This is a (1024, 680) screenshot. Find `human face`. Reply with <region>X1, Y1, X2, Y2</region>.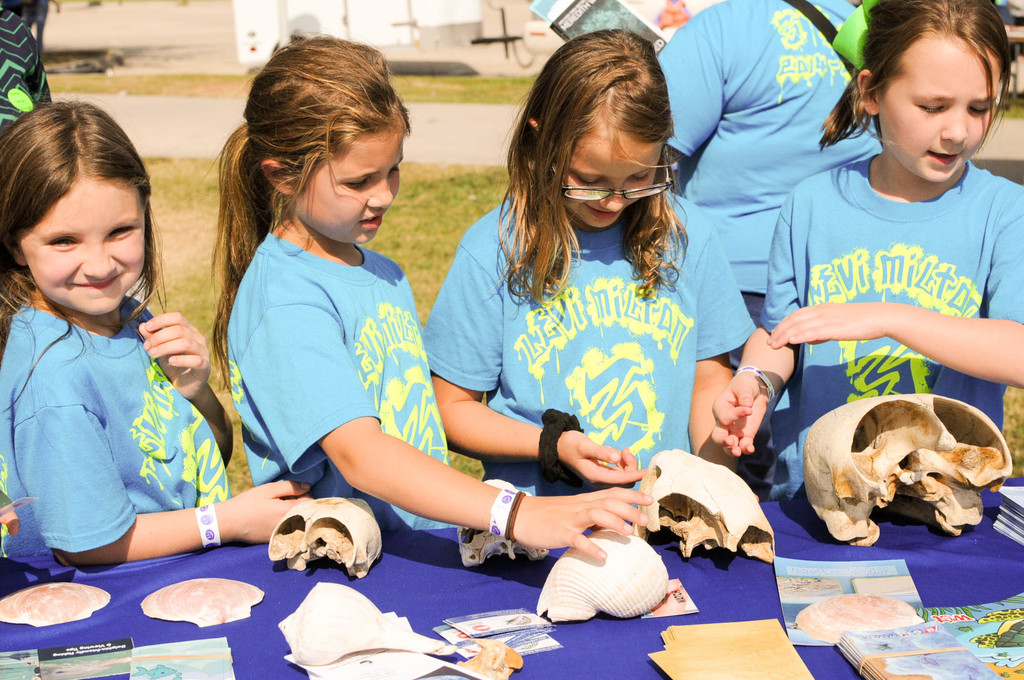
<region>292, 133, 406, 248</region>.
